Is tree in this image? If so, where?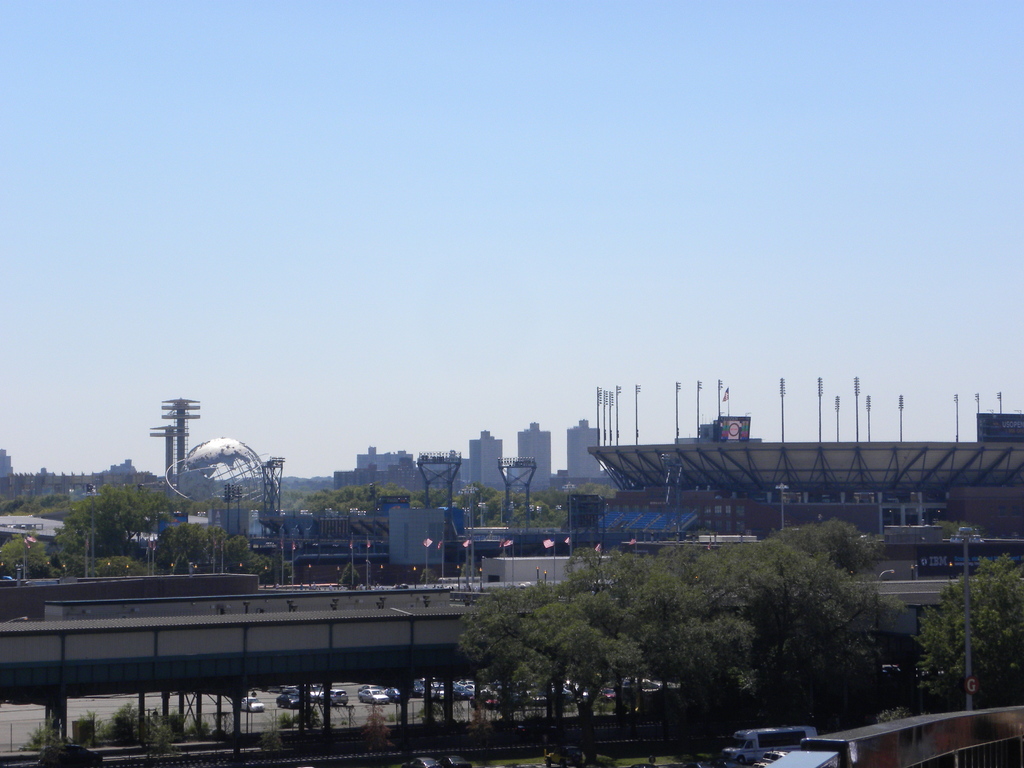
Yes, at 721:524:922:692.
